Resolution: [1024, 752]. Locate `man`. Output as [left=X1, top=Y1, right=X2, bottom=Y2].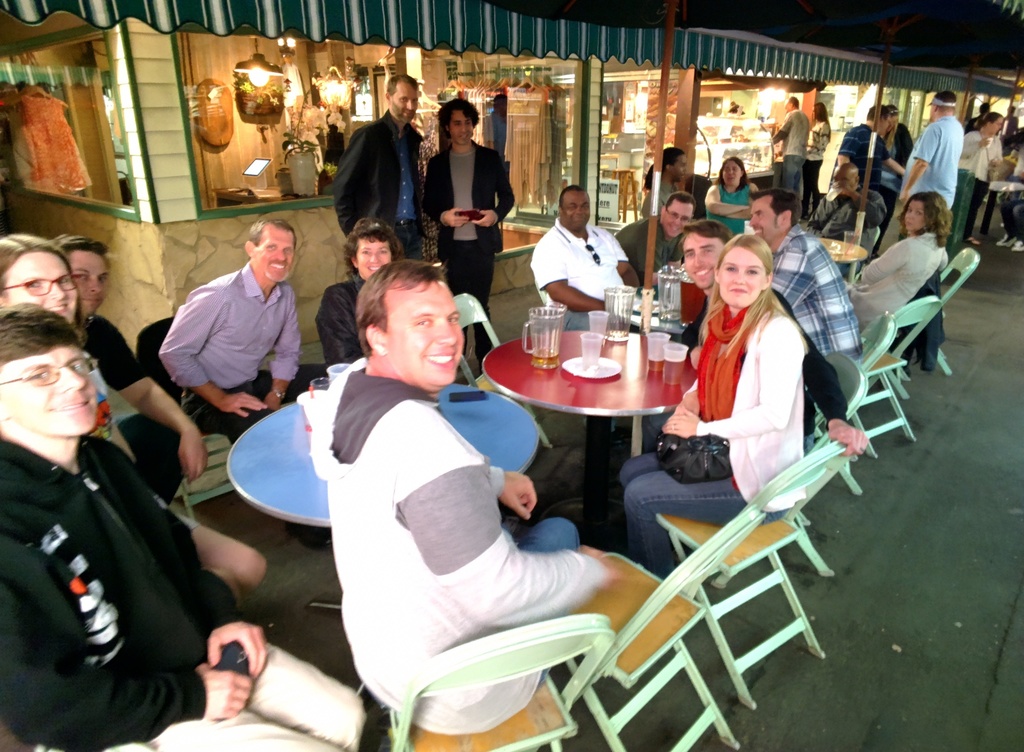
[left=748, top=187, right=868, bottom=367].
